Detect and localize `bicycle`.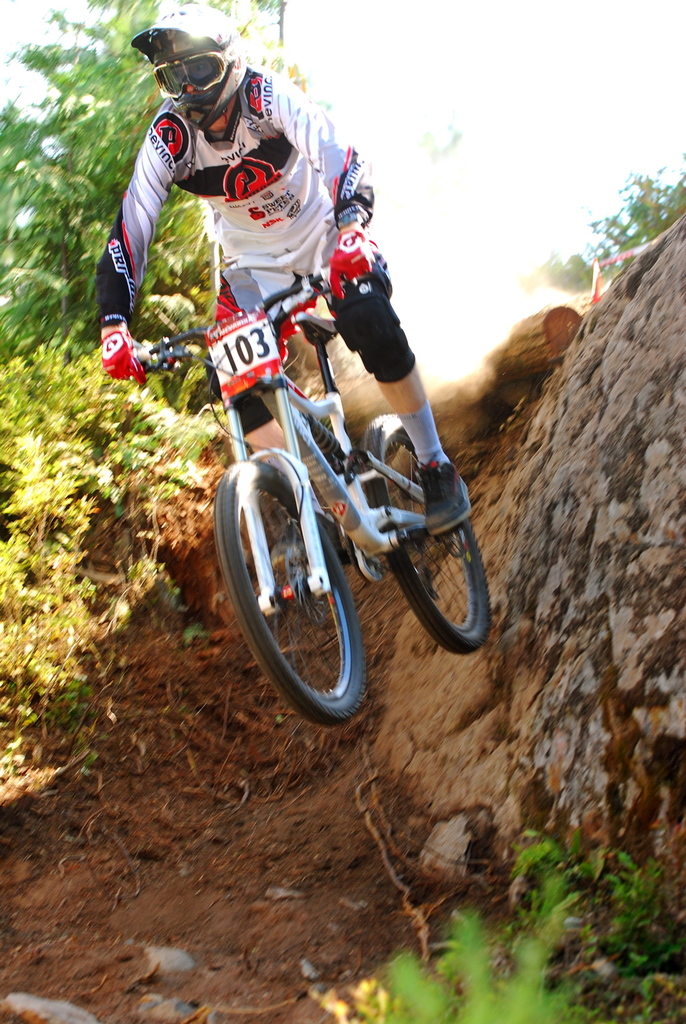
Localized at l=164, t=267, r=496, b=724.
